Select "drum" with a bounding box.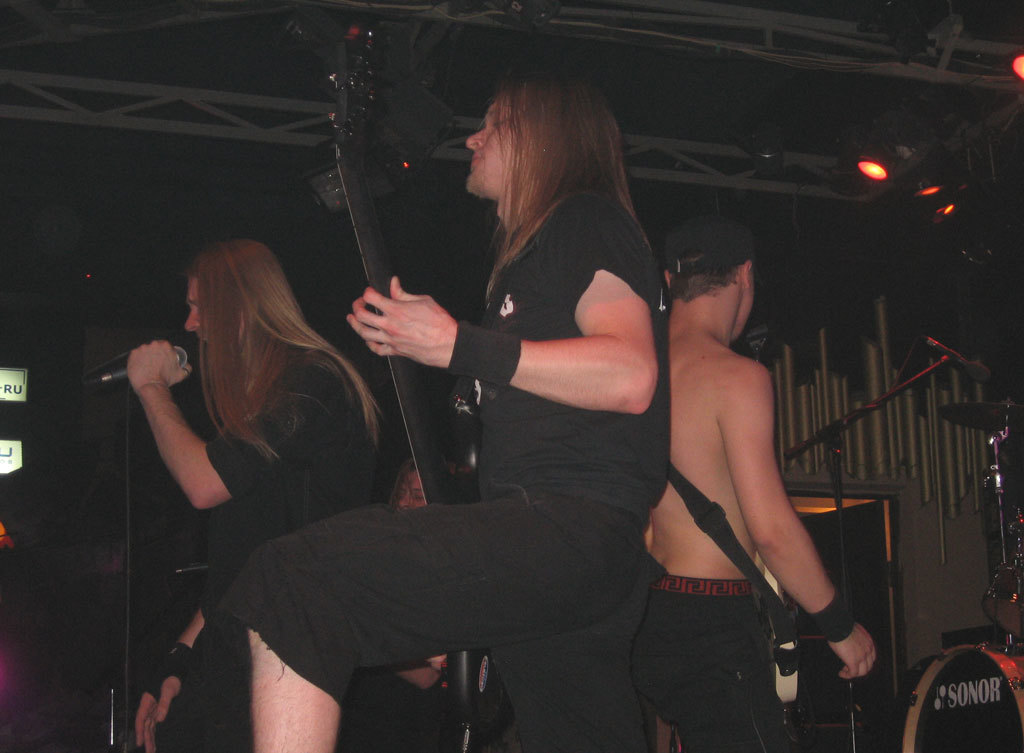
bbox=(904, 640, 1023, 752).
